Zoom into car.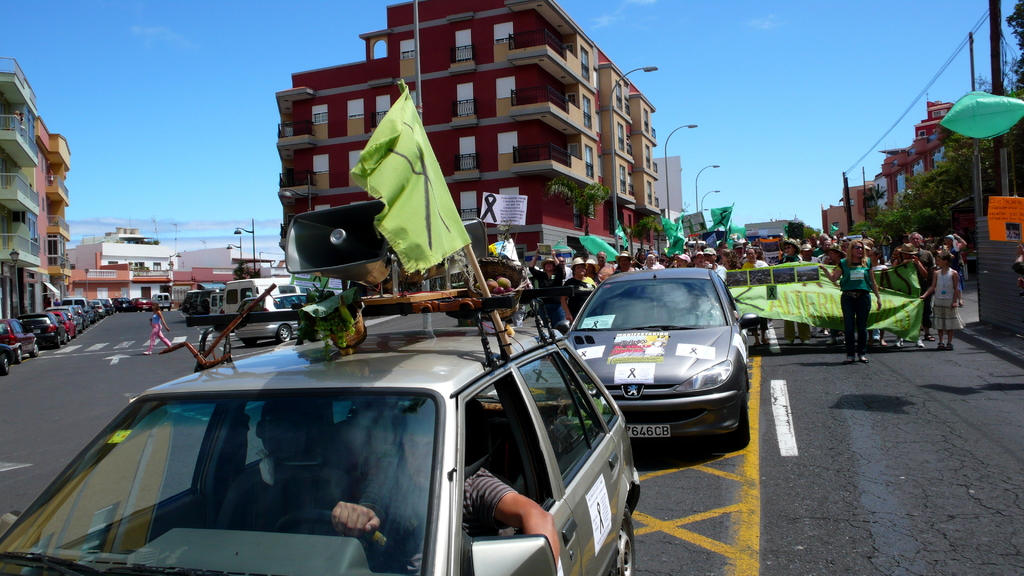
Zoom target: 234/291/314/346.
